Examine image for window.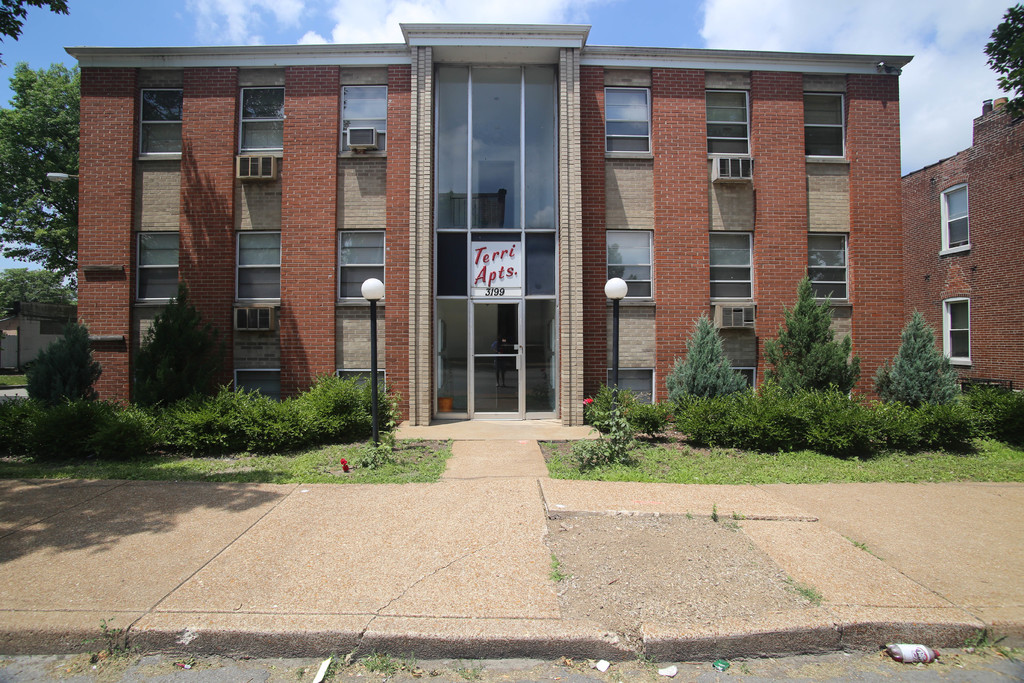
Examination result: [left=135, top=88, right=185, bottom=155].
